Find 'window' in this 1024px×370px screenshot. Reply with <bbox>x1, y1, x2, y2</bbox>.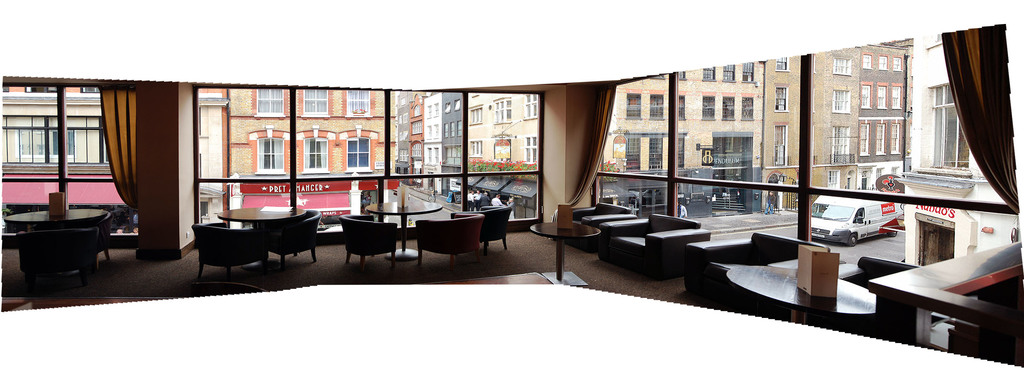
<bbox>931, 81, 970, 167</bbox>.
